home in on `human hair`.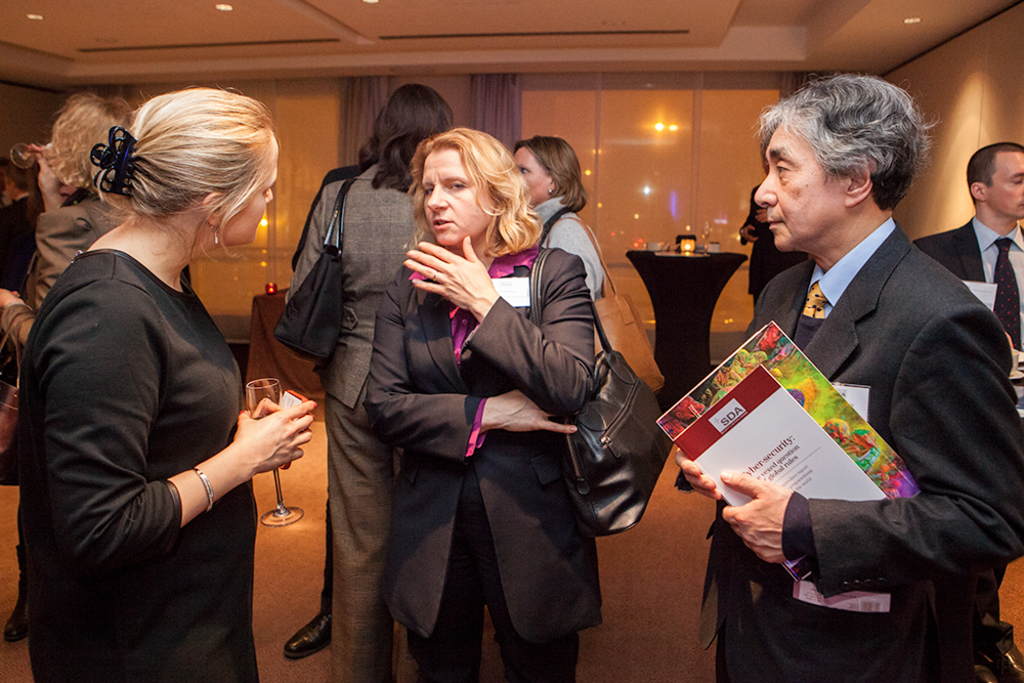
Homed in at (left=968, top=148, right=1023, bottom=206).
